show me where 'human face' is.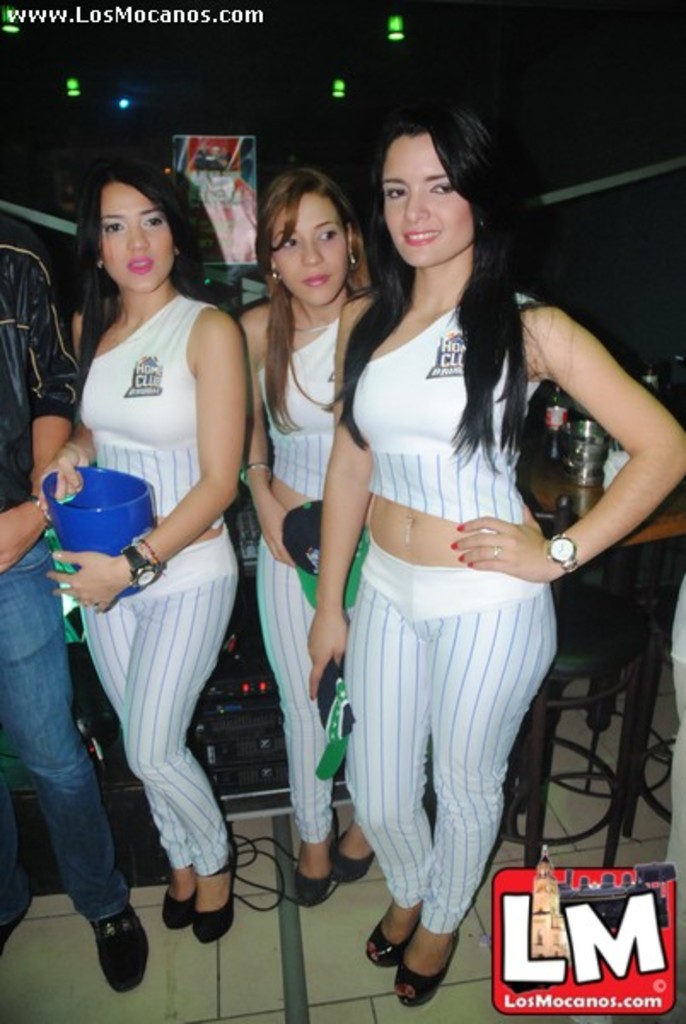
'human face' is at box(381, 131, 471, 265).
